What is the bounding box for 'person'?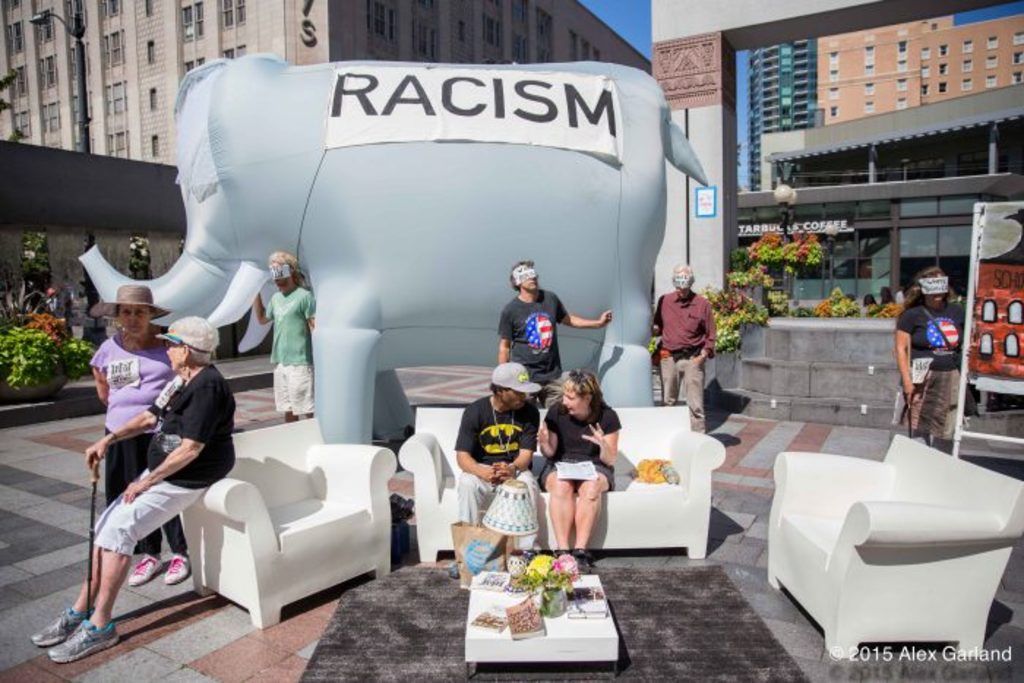
{"left": 244, "top": 246, "right": 320, "bottom": 412}.
